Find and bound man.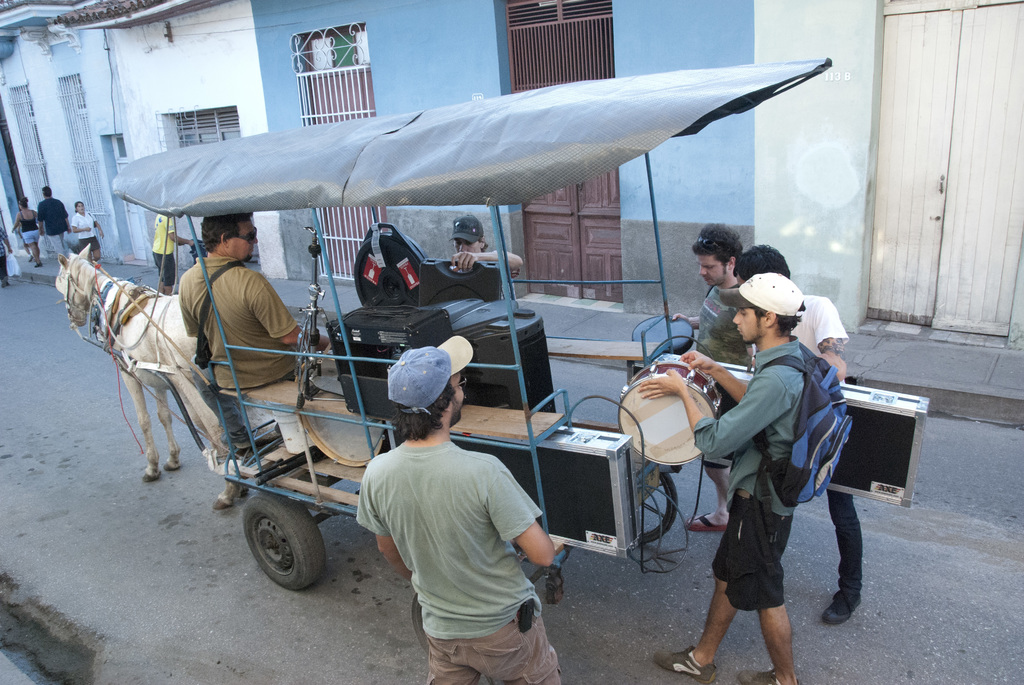
Bound: bbox=[723, 239, 870, 634].
